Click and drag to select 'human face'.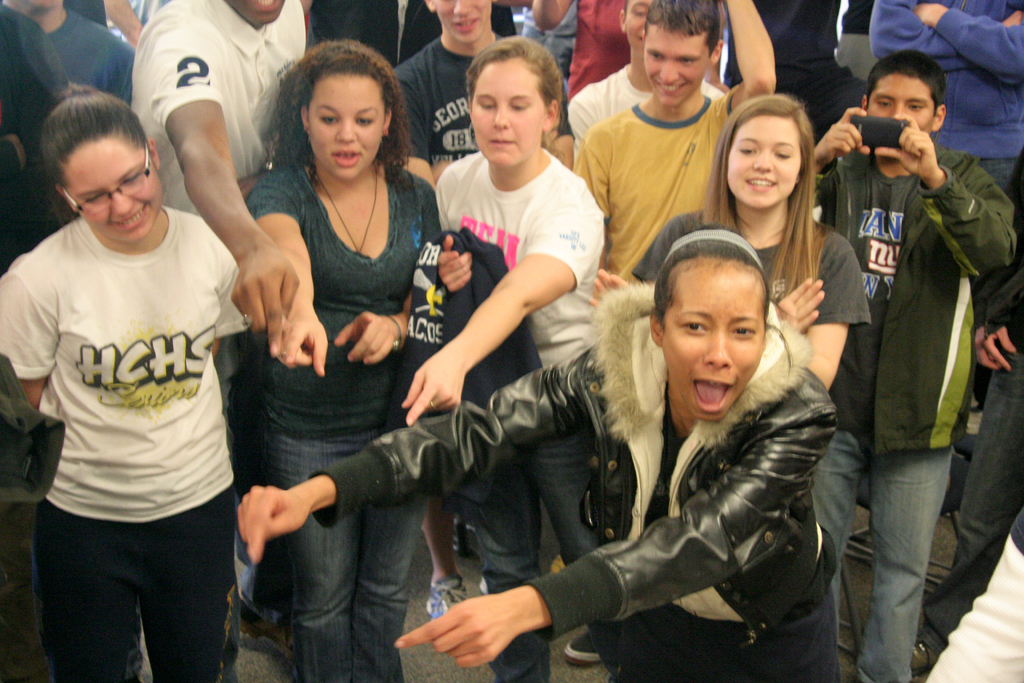
Selection: x1=230 y1=0 x2=283 y2=21.
